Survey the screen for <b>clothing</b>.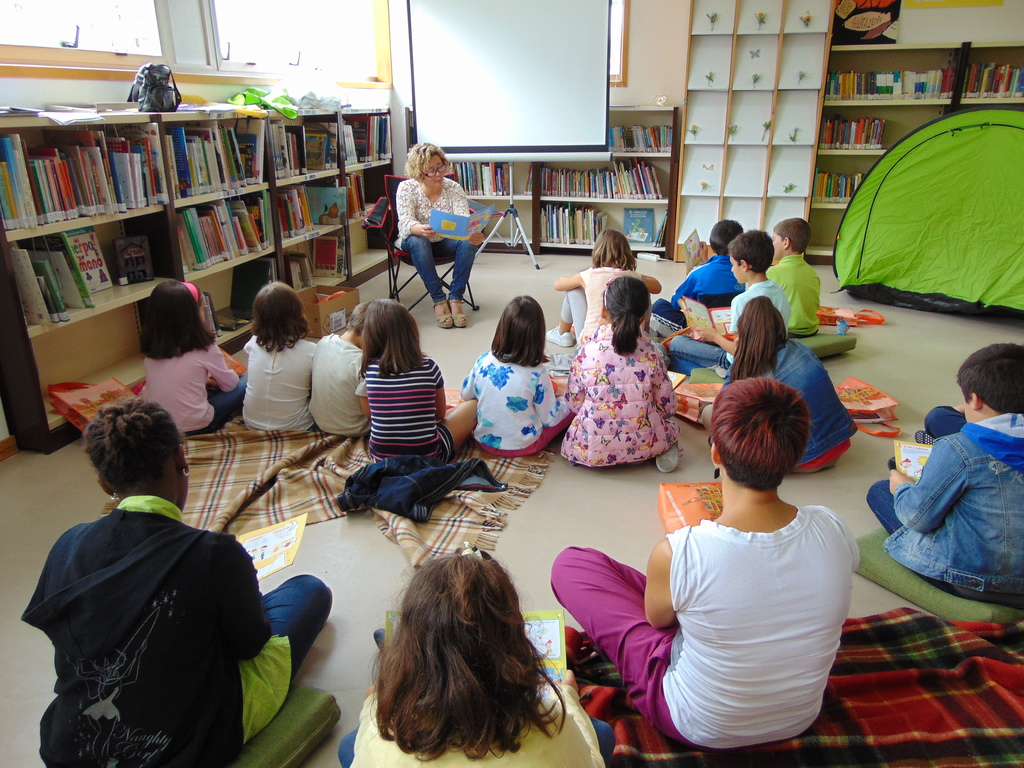
Survey found: box(765, 256, 818, 342).
